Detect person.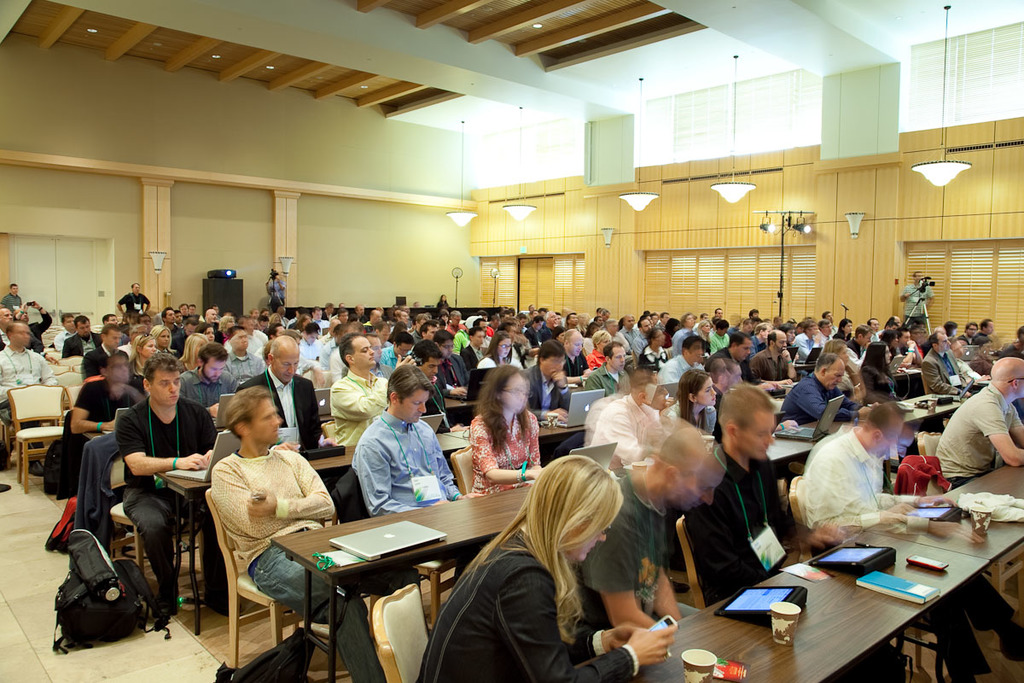
Detected at [left=994, top=319, right=1023, bottom=361].
